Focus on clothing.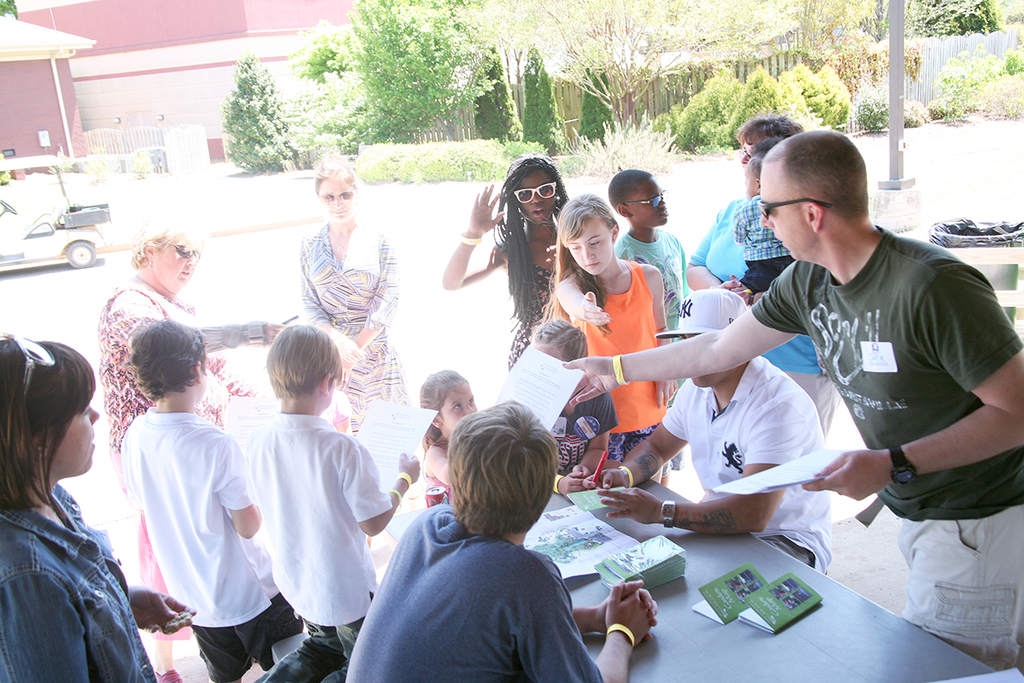
Focused at 108:273:264:494.
